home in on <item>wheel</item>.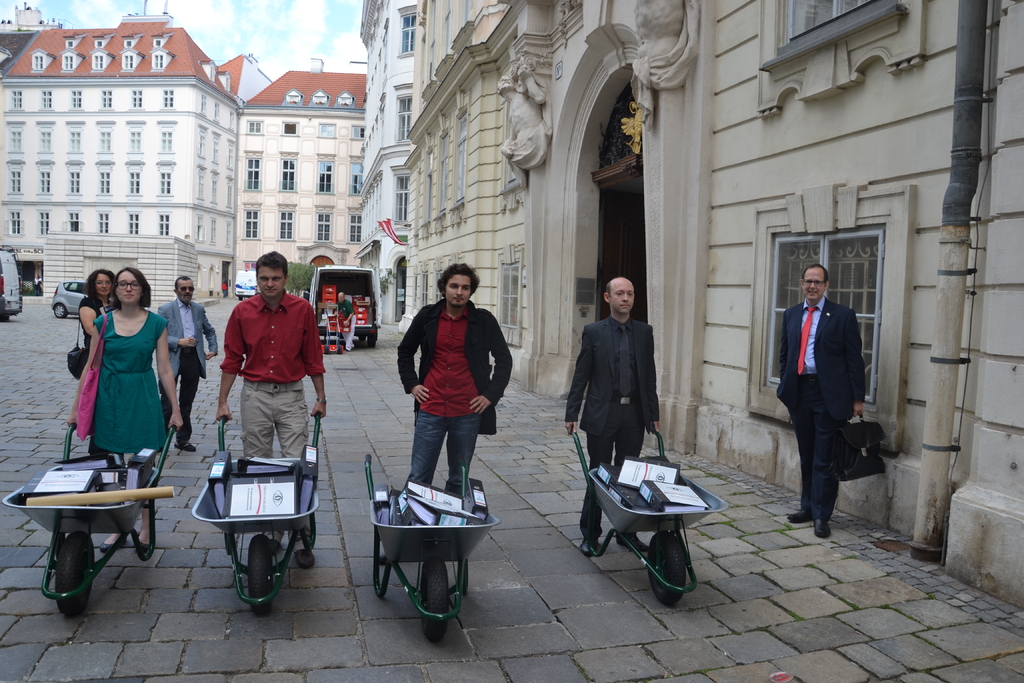
Homed in at select_region(360, 334, 366, 342).
